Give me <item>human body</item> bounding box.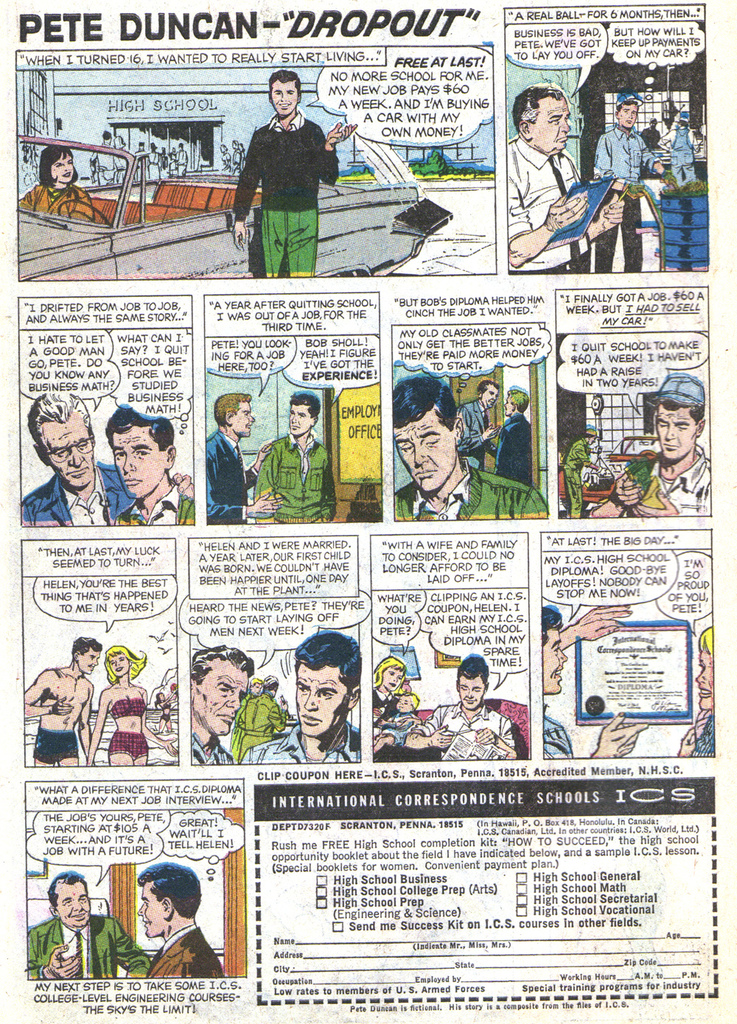
pyautogui.locateOnScreen(115, 483, 194, 530).
